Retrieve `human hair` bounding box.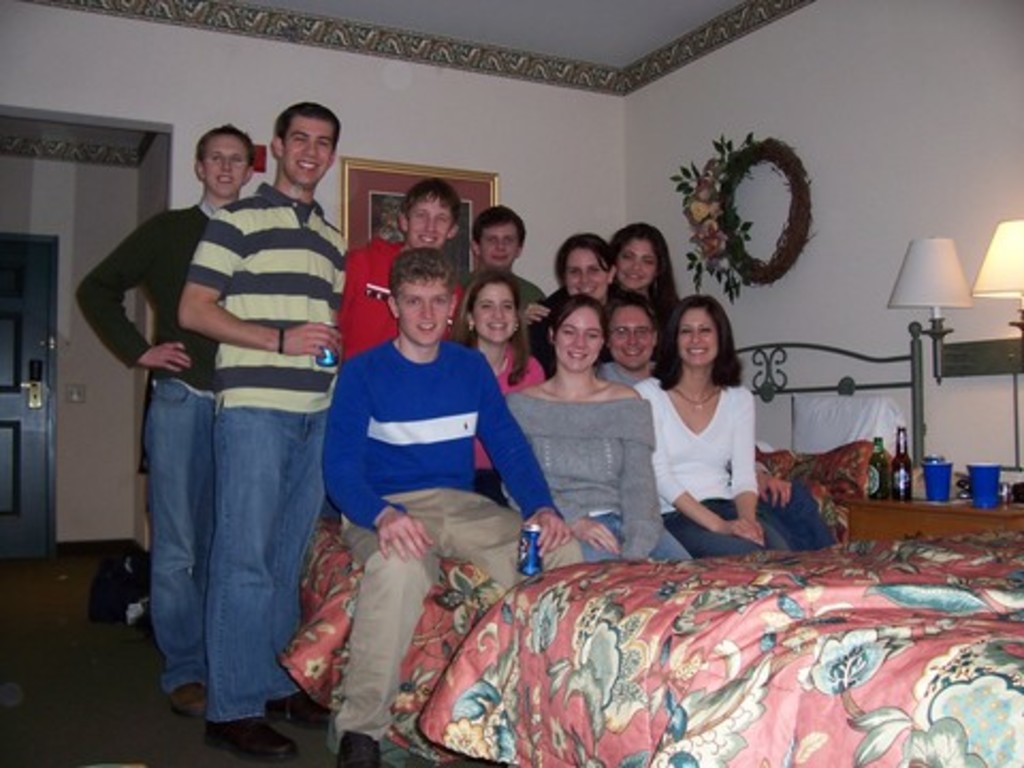
Bounding box: <region>194, 124, 256, 169</region>.
